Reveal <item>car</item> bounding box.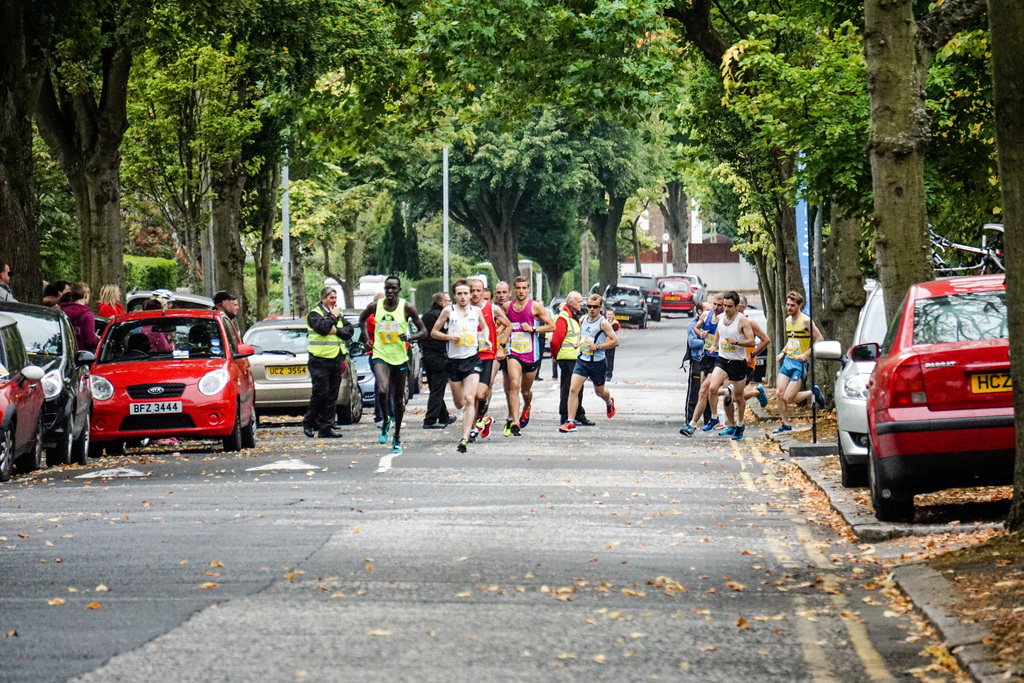
Revealed: detection(845, 273, 1020, 538).
